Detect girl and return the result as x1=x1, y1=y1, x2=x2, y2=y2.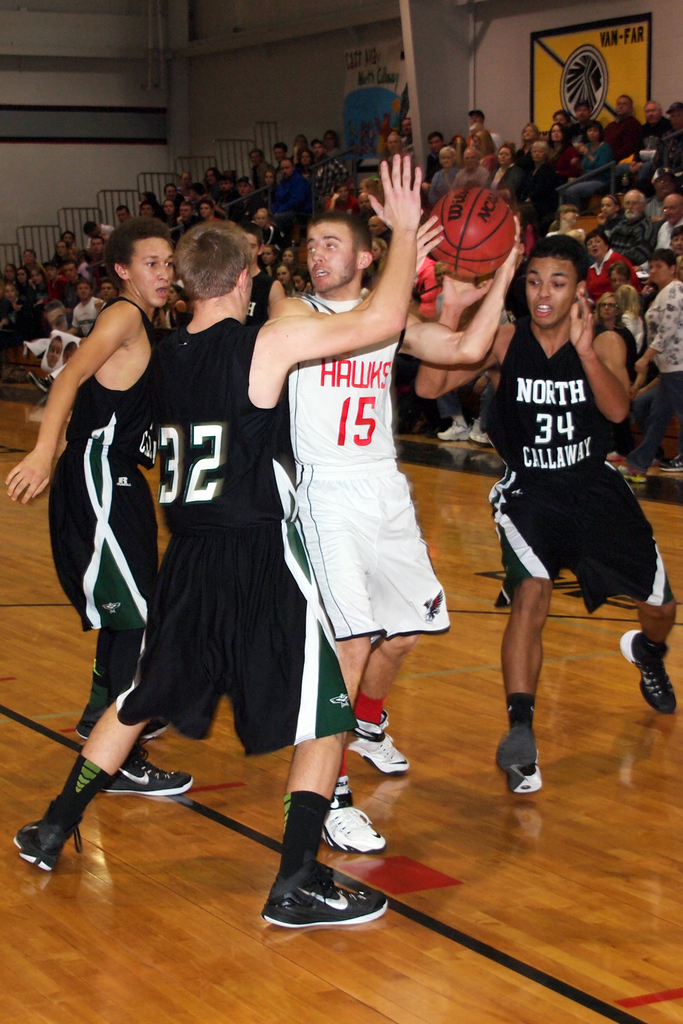
x1=544, y1=205, x2=584, y2=247.
